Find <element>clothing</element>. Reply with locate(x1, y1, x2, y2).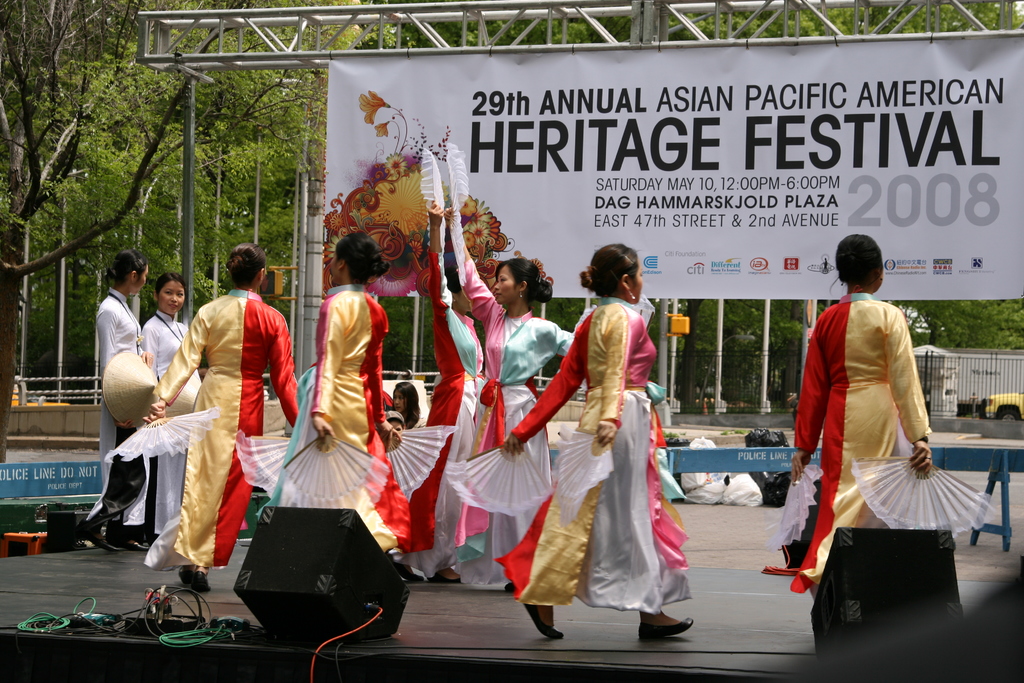
locate(265, 269, 421, 570).
